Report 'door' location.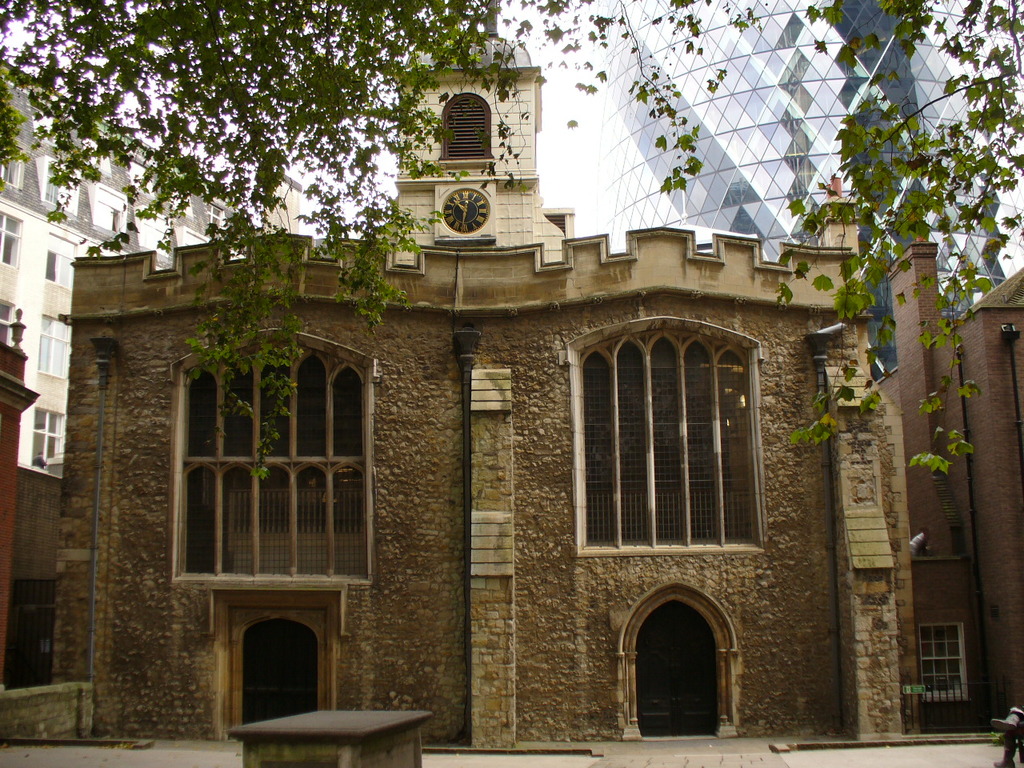
Report: [636, 596, 723, 734].
